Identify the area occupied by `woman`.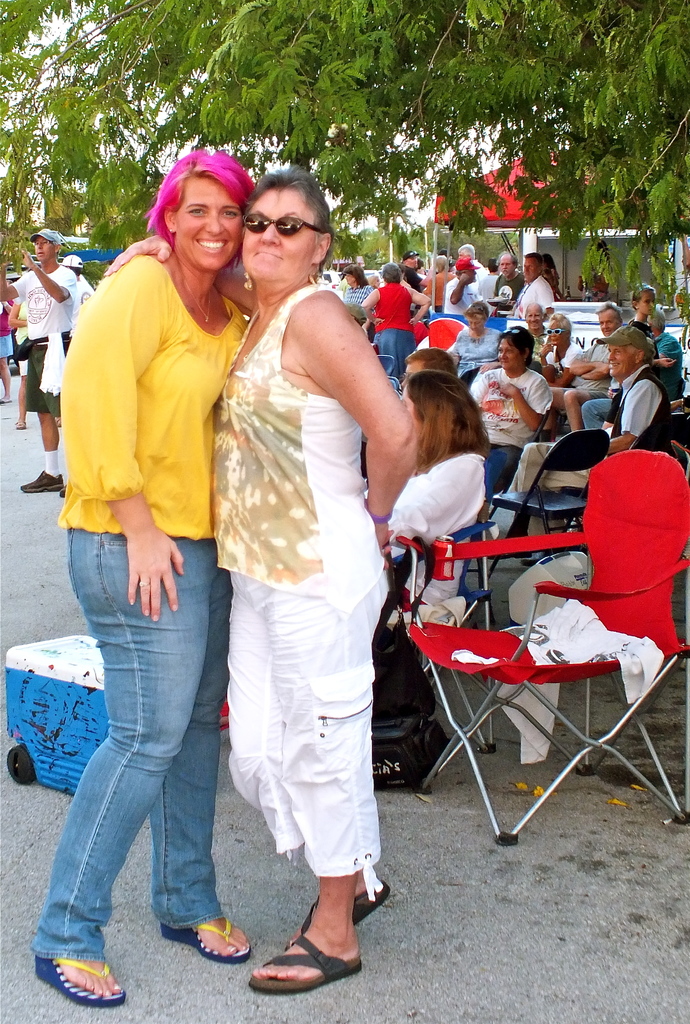
Area: <bbox>471, 328, 557, 496</bbox>.
